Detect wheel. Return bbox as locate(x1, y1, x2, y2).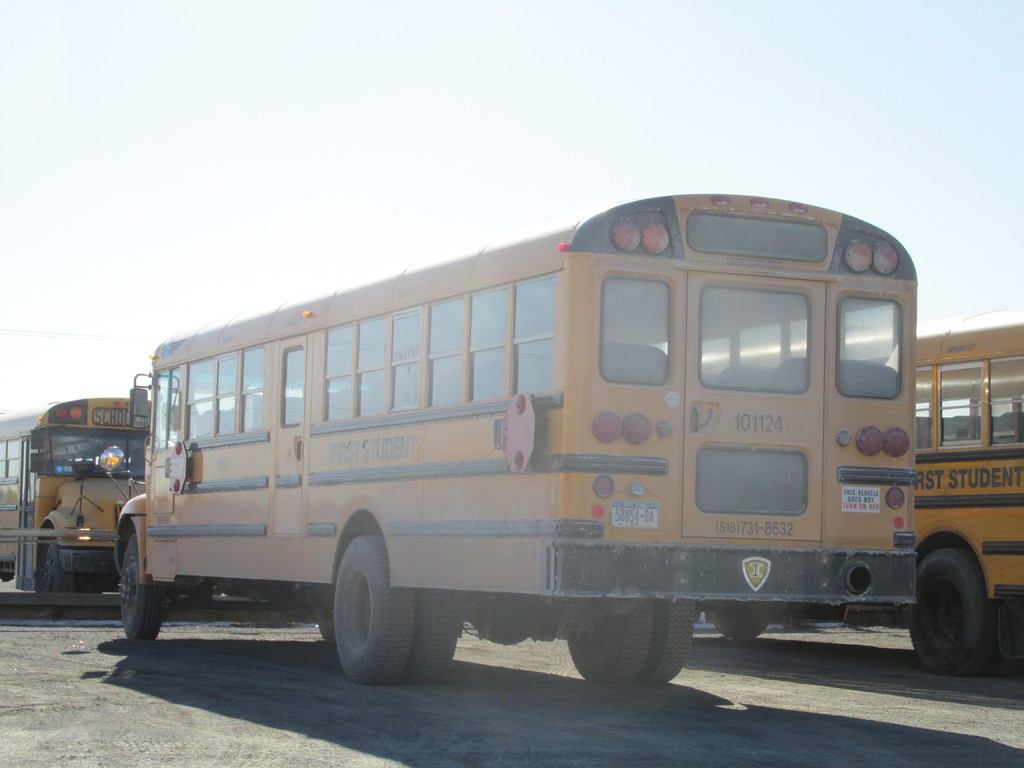
locate(710, 604, 778, 650).
